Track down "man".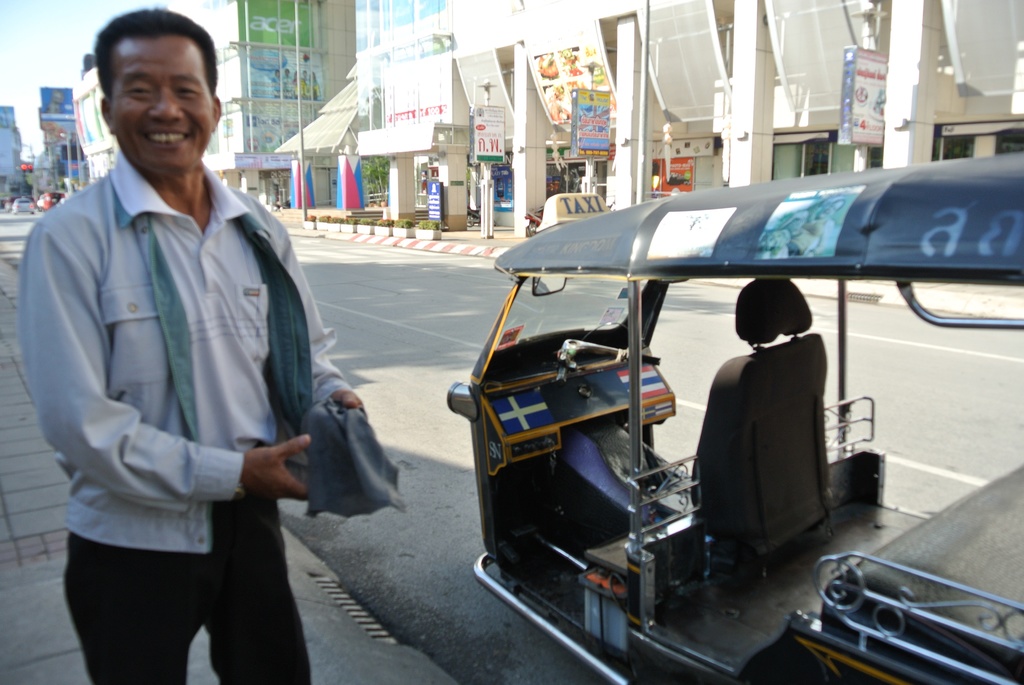
Tracked to region(33, 3, 346, 672).
